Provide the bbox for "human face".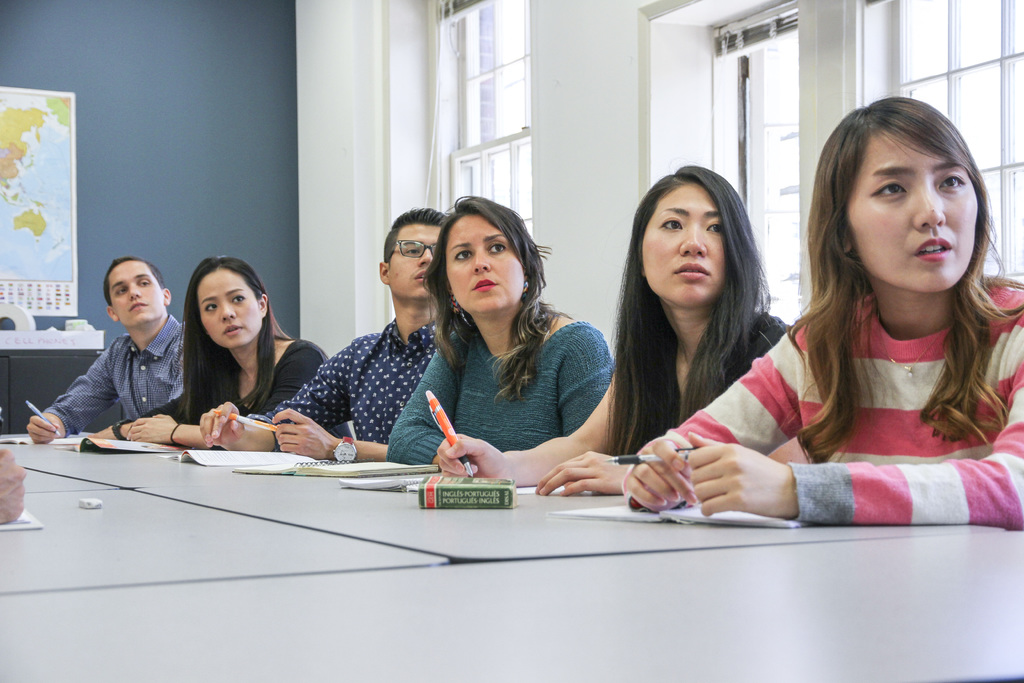
[left=386, top=220, right=442, bottom=300].
